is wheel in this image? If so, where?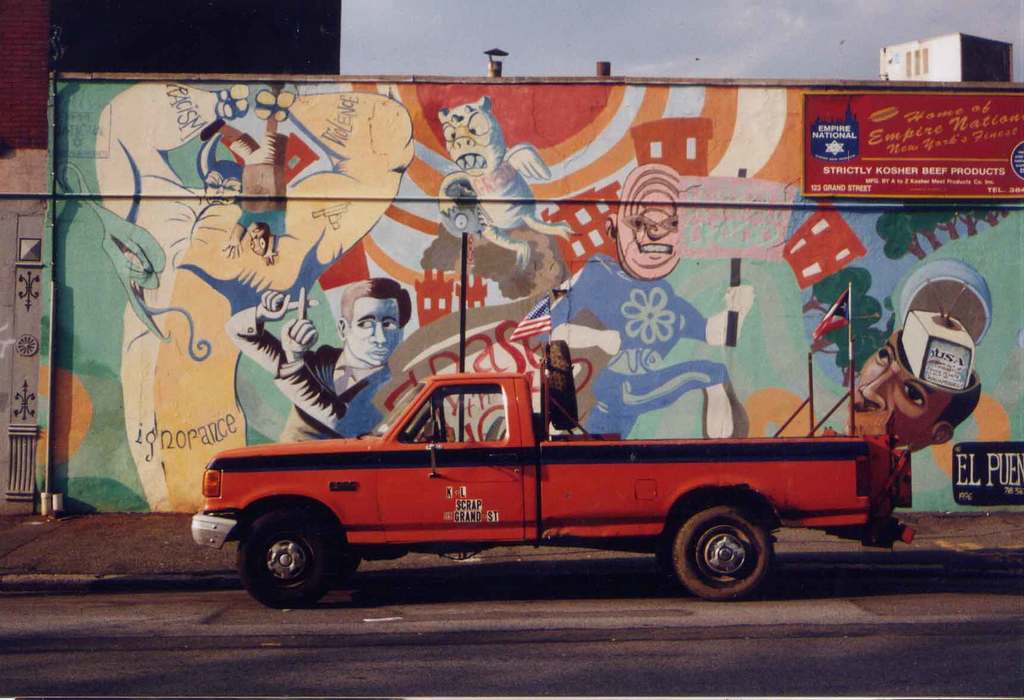
Yes, at left=232, top=519, right=340, bottom=606.
